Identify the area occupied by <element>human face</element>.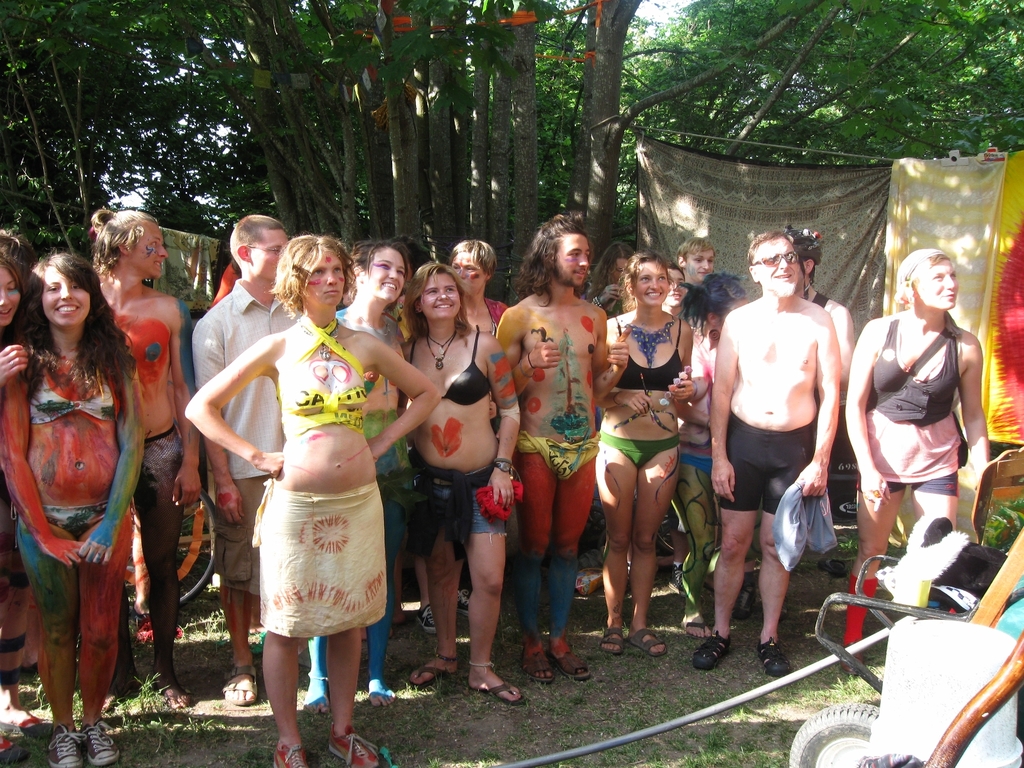
Area: bbox=[911, 252, 970, 310].
